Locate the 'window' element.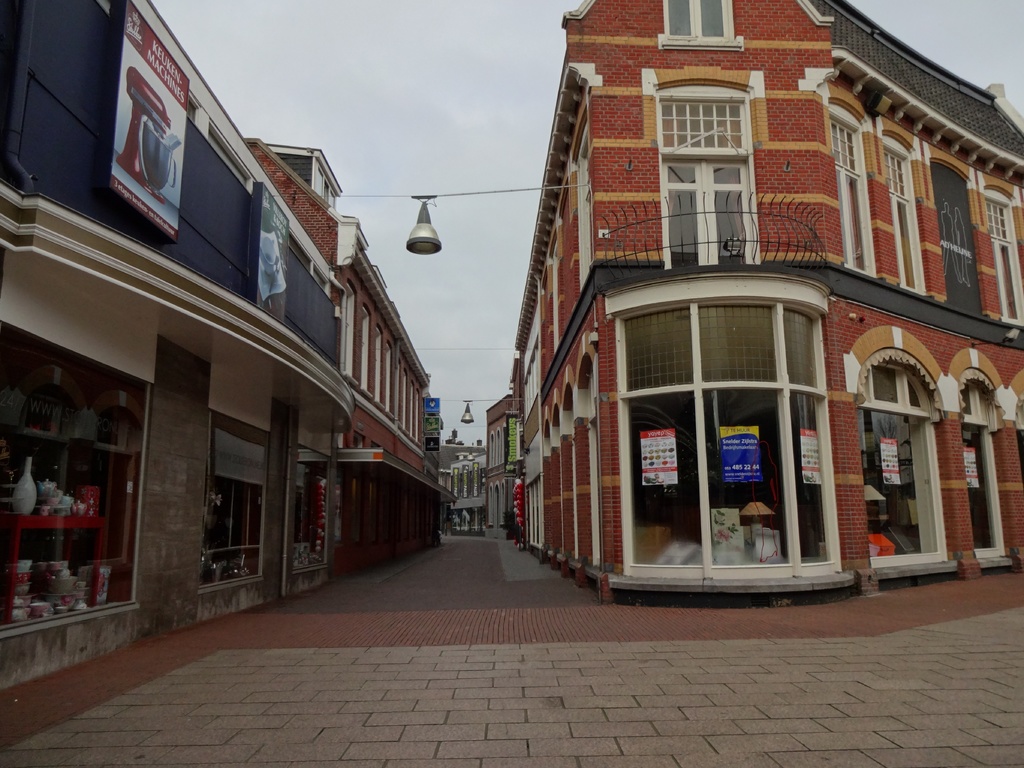
Element bbox: 824/107/883/275.
